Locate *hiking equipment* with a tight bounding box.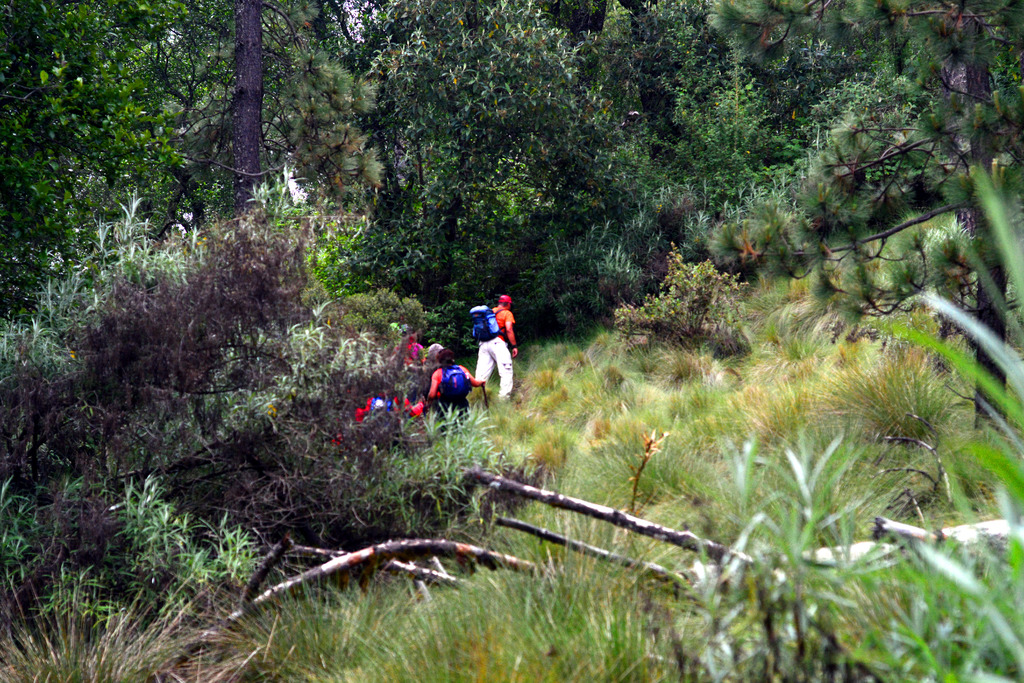
<box>496,290,509,304</box>.
